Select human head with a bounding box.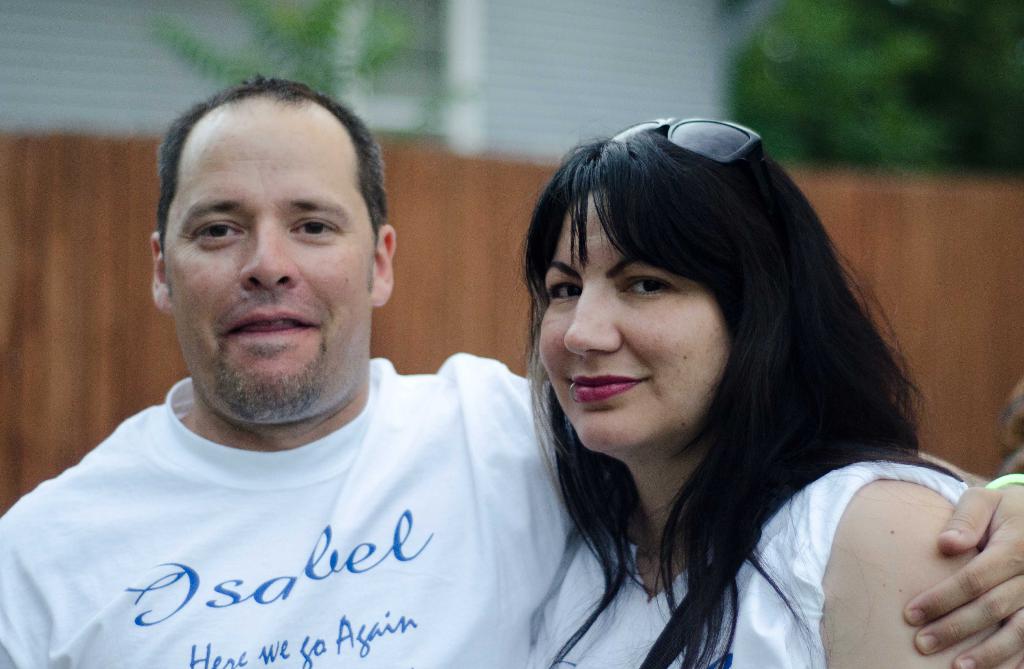
<bbox>502, 111, 901, 468</bbox>.
